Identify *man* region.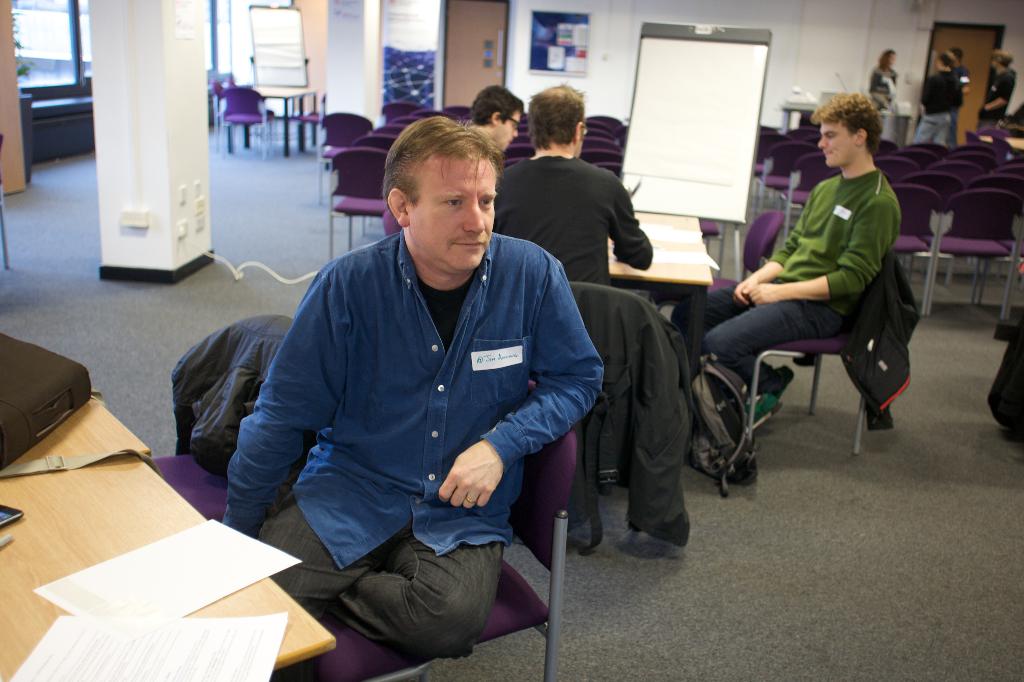
Region: (491, 81, 653, 289).
